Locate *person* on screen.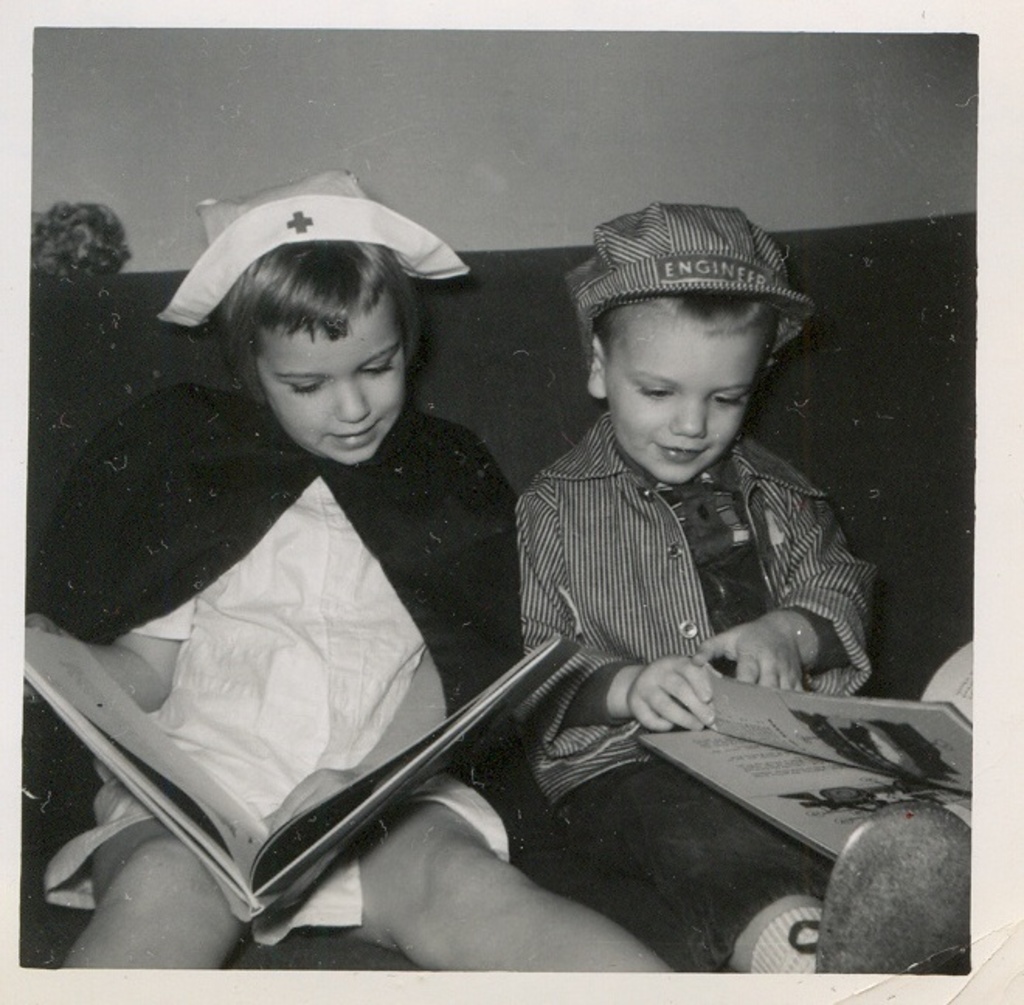
On screen at select_region(464, 199, 877, 900).
